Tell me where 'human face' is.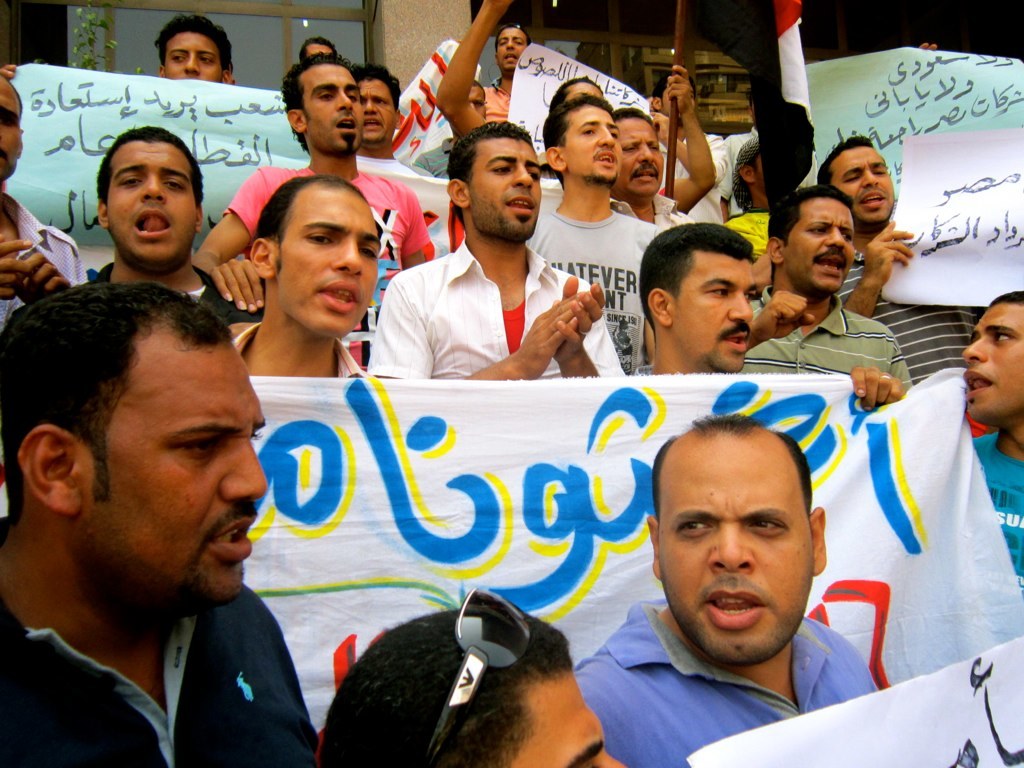
'human face' is at [79, 343, 266, 599].
